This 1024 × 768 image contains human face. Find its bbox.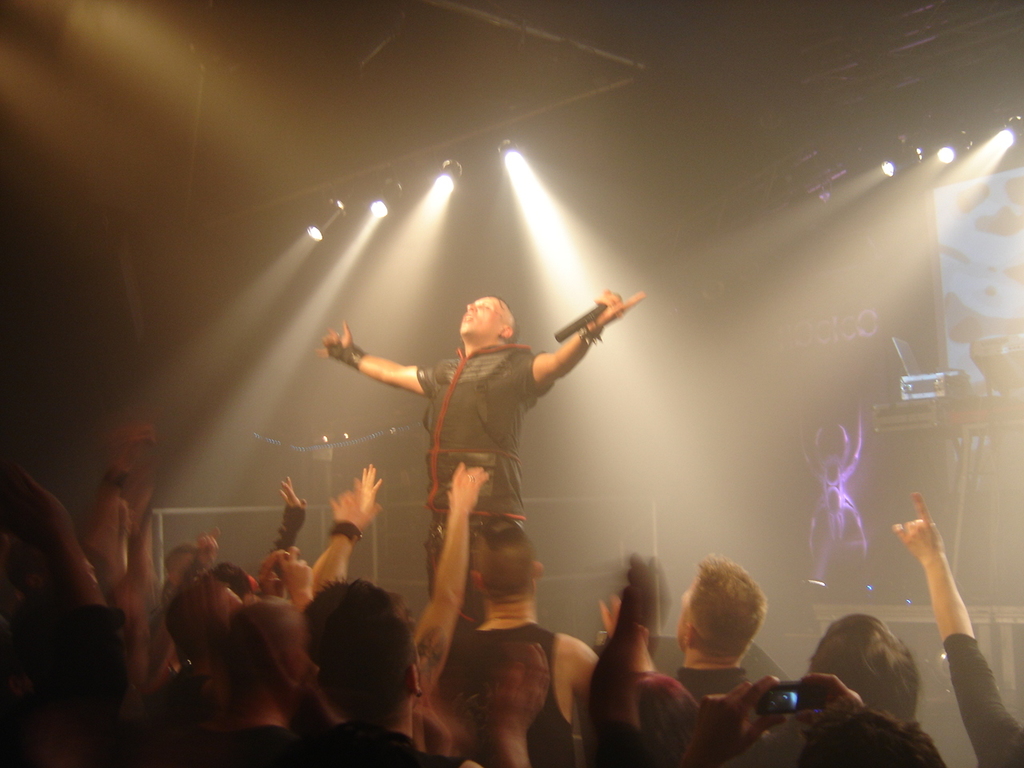
<box>462,294,506,334</box>.
